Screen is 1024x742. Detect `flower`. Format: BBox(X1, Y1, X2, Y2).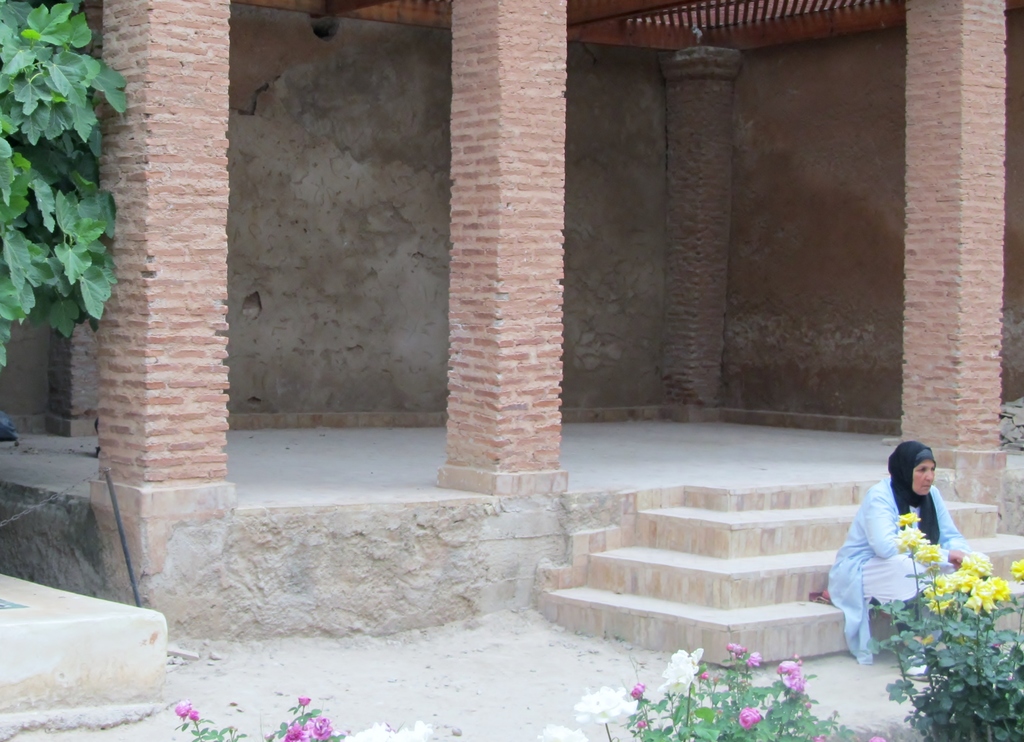
BBox(896, 527, 920, 553).
